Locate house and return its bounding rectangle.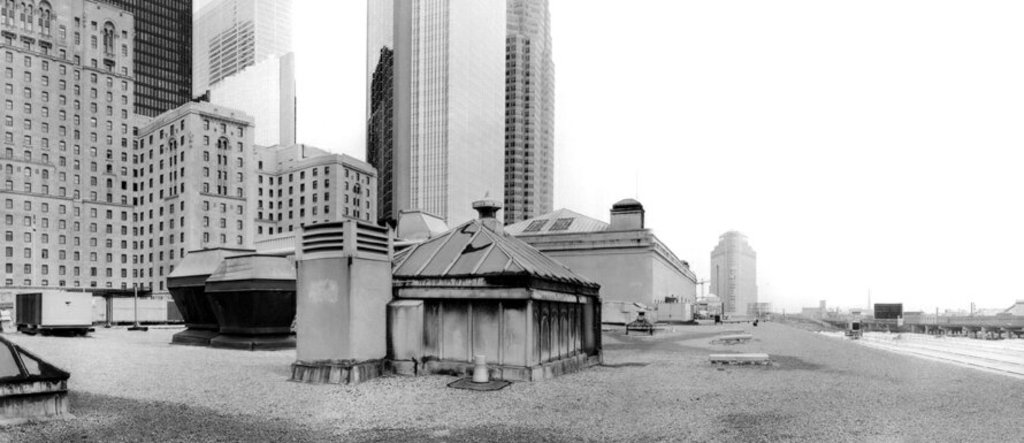
{"left": 0, "top": 0, "right": 132, "bottom": 291}.
